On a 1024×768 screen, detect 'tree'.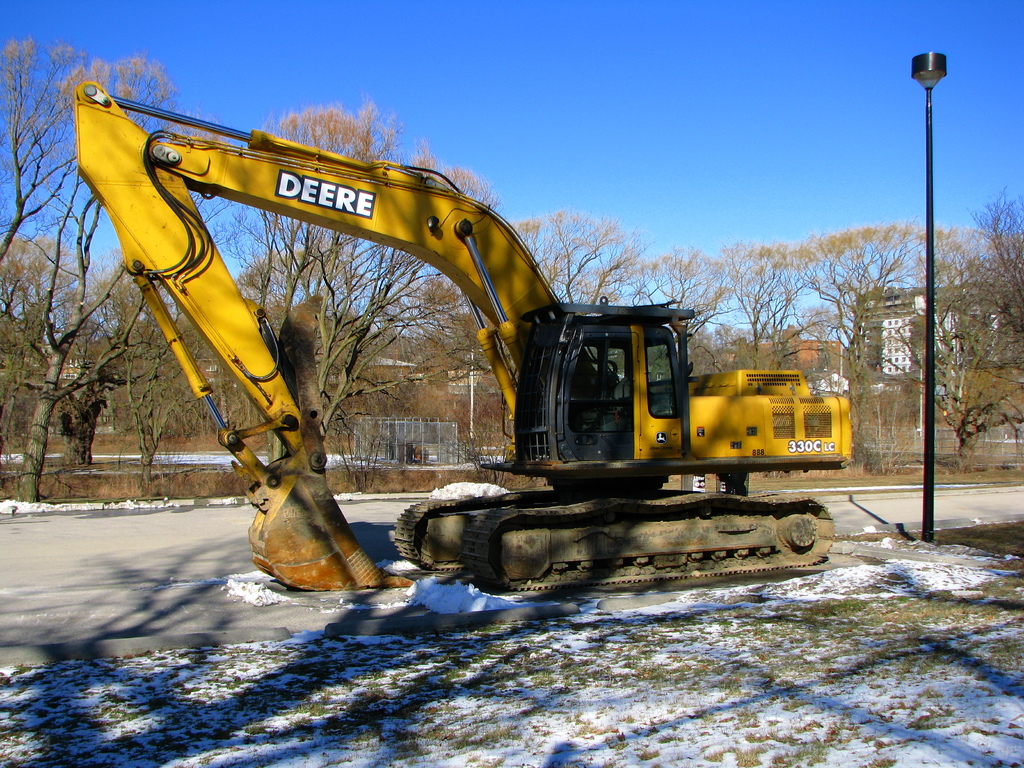
bbox=[0, 21, 112, 259].
